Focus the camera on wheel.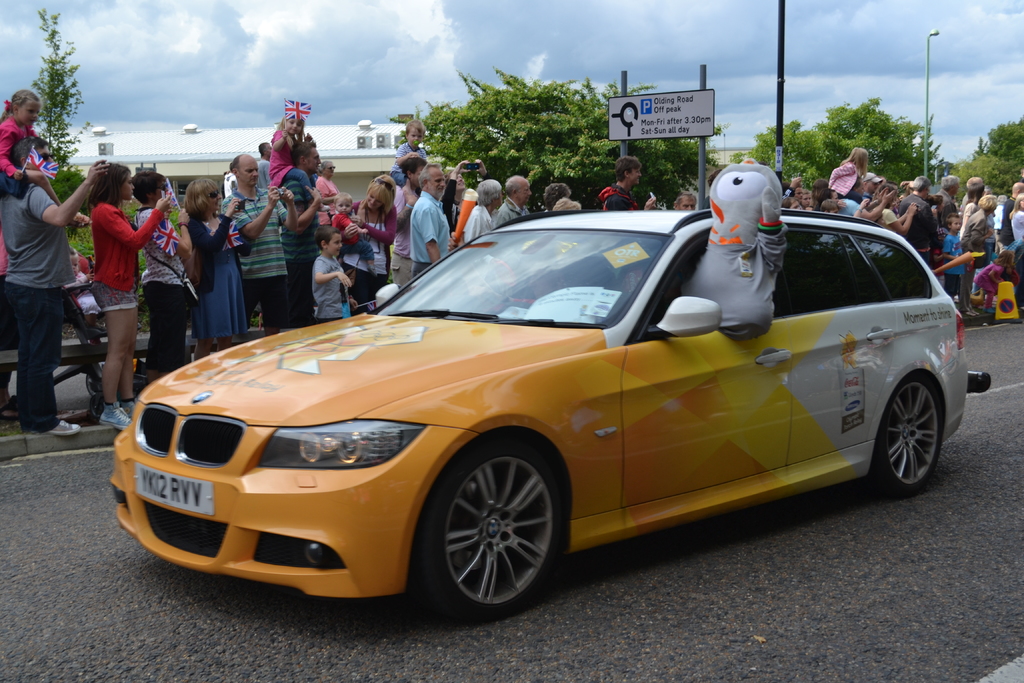
Focus region: l=88, t=366, r=101, b=397.
